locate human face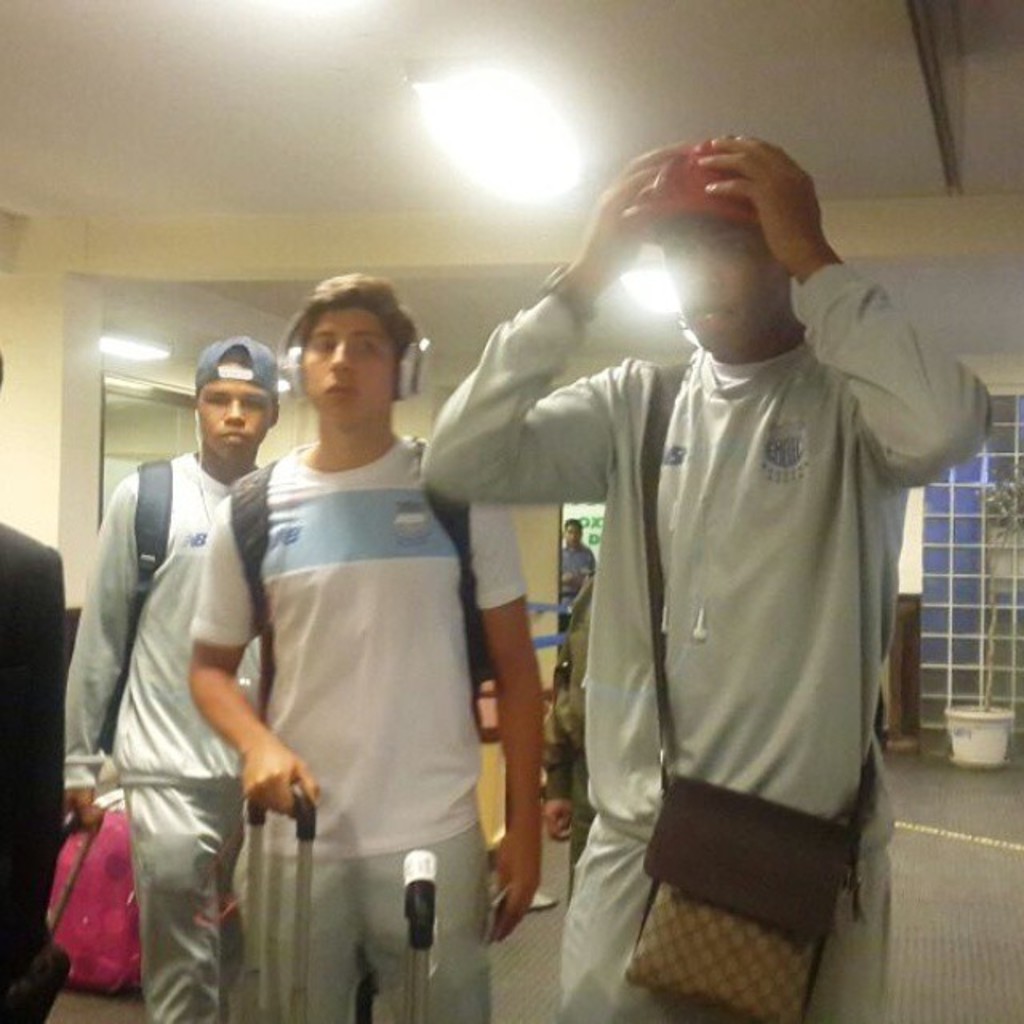
rect(666, 229, 779, 355)
